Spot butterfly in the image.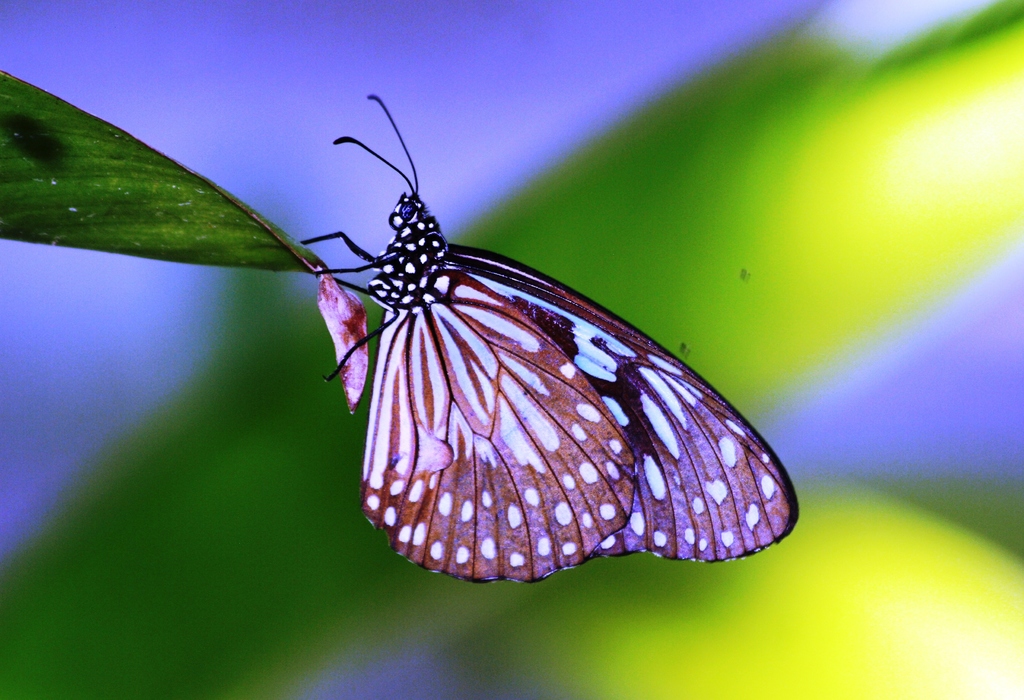
butterfly found at 319/99/765/609.
